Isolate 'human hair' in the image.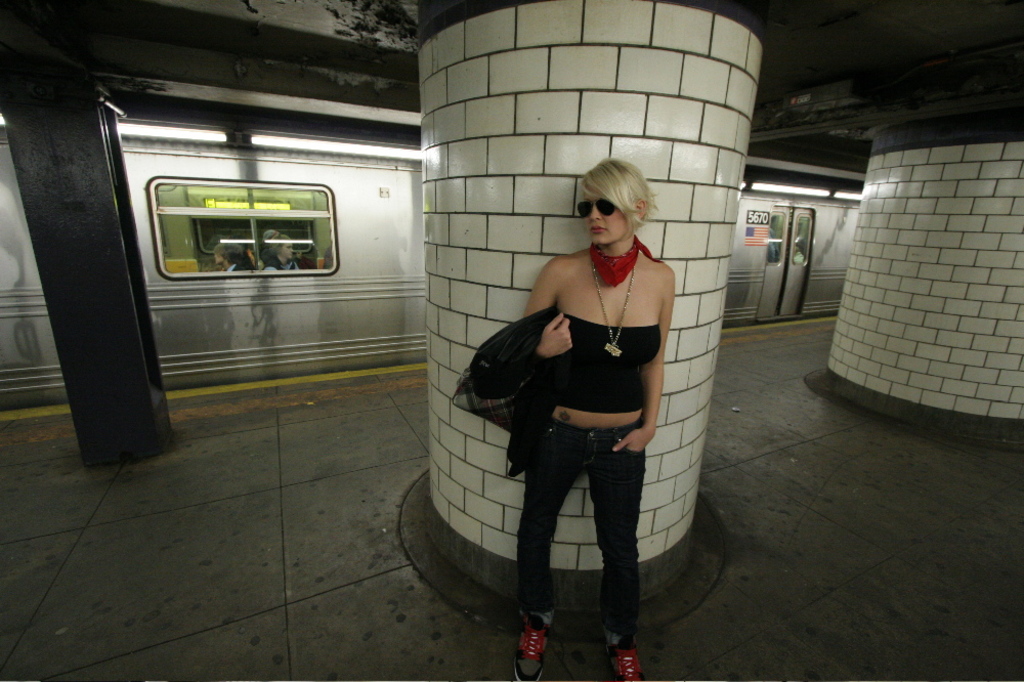
Isolated region: (262,230,296,264).
